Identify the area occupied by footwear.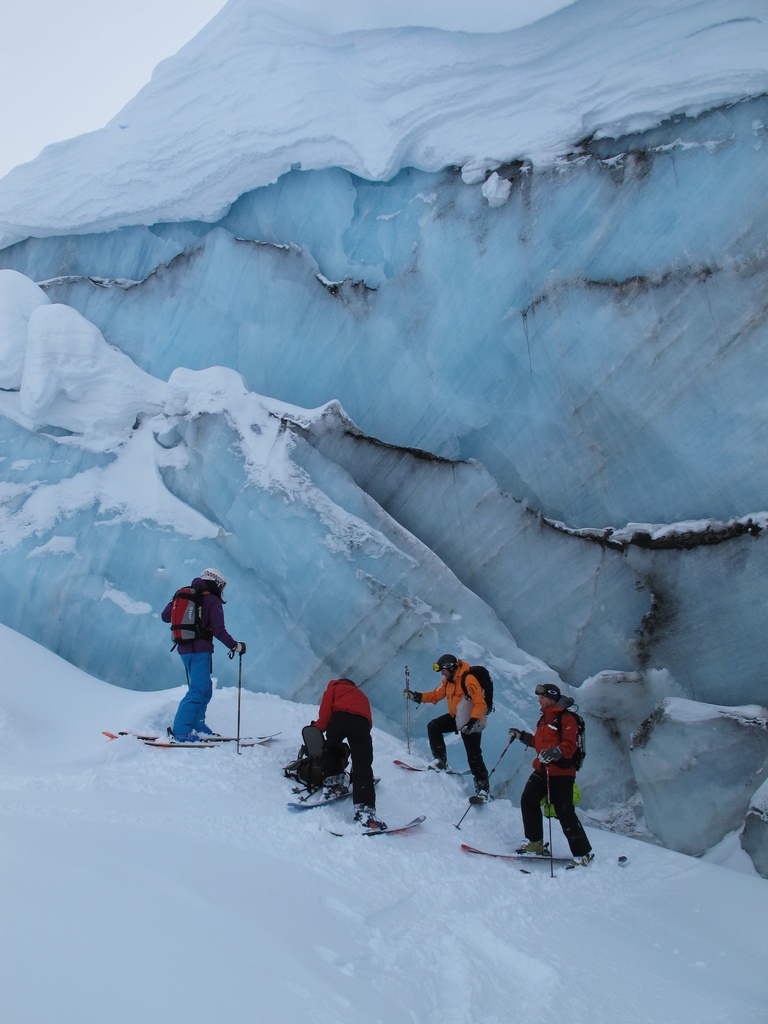
Area: [200, 728, 221, 740].
